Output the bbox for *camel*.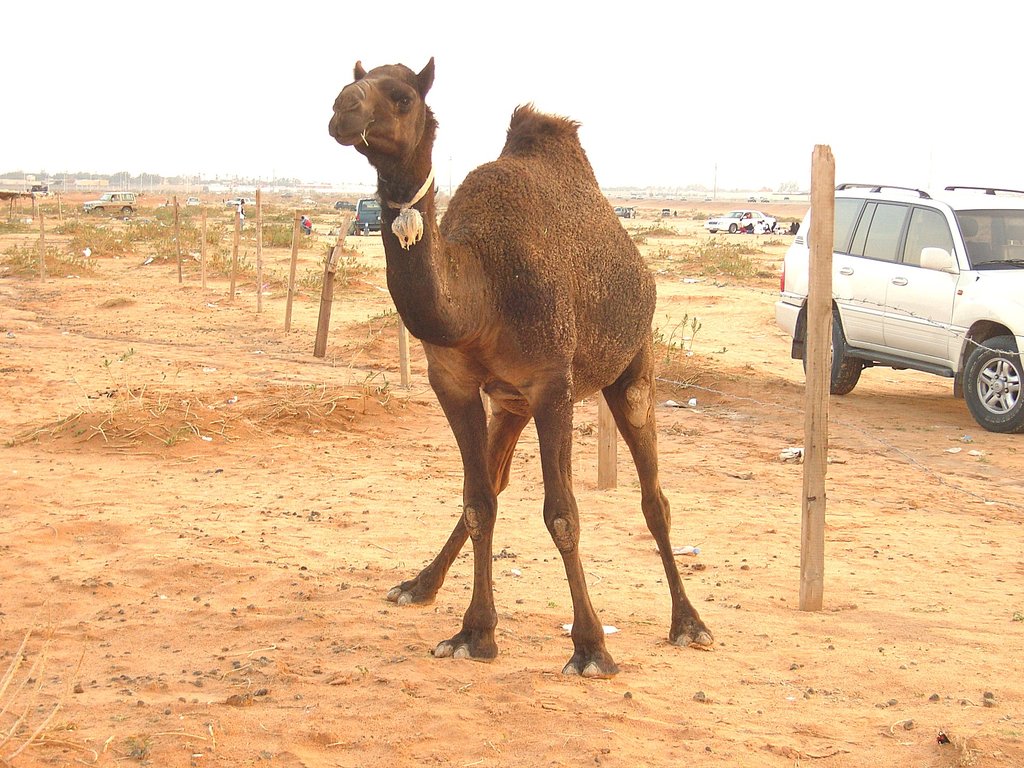
crop(328, 53, 709, 675).
